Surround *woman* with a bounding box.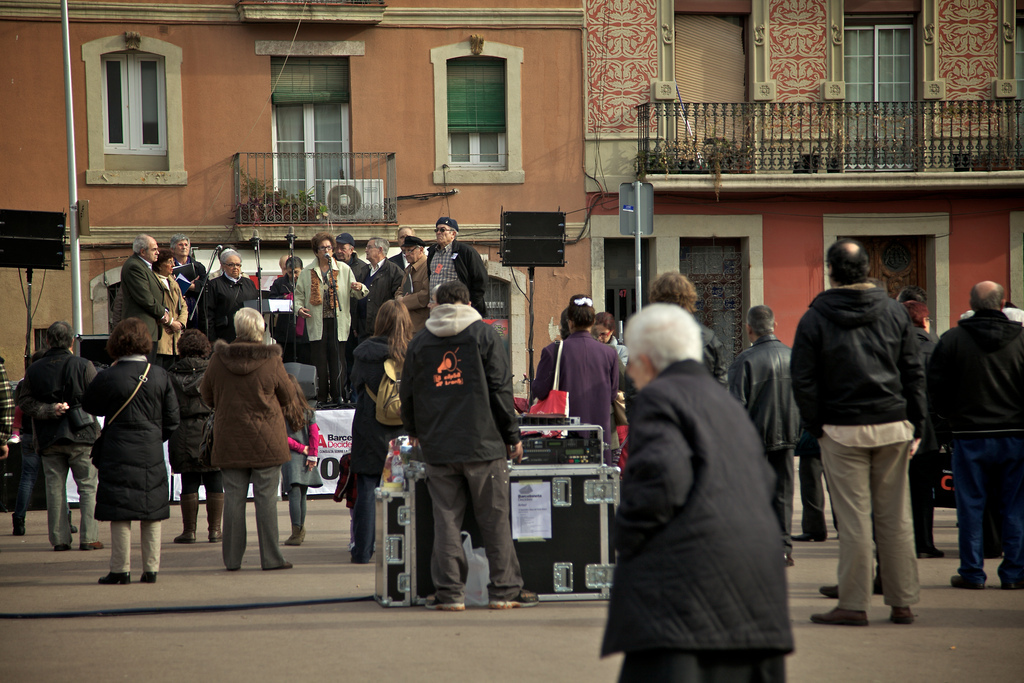
x1=535 y1=293 x2=632 y2=458.
